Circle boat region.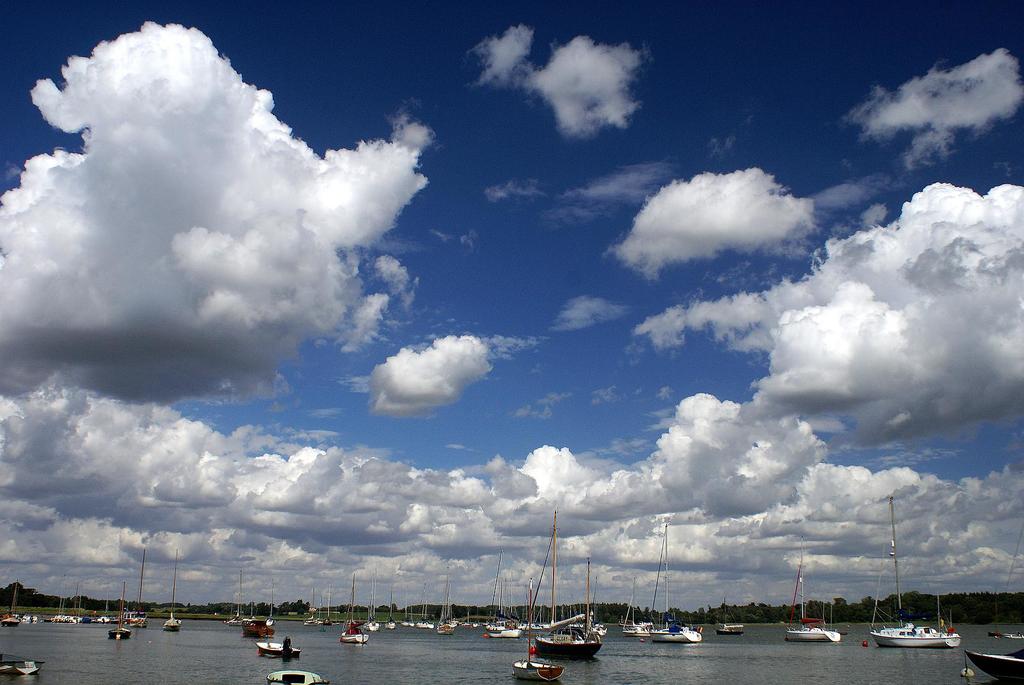
Region: {"x1": 226, "y1": 572, "x2": 241, "y2": 627}.
